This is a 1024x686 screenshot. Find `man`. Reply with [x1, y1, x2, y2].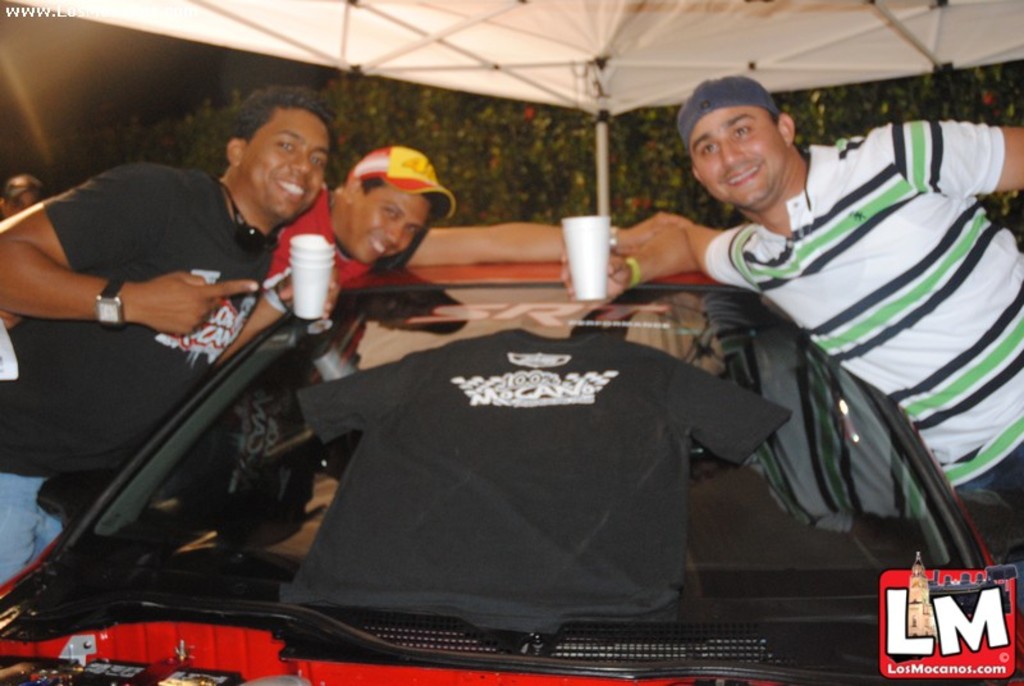
[556, 81, 1023, 563].
